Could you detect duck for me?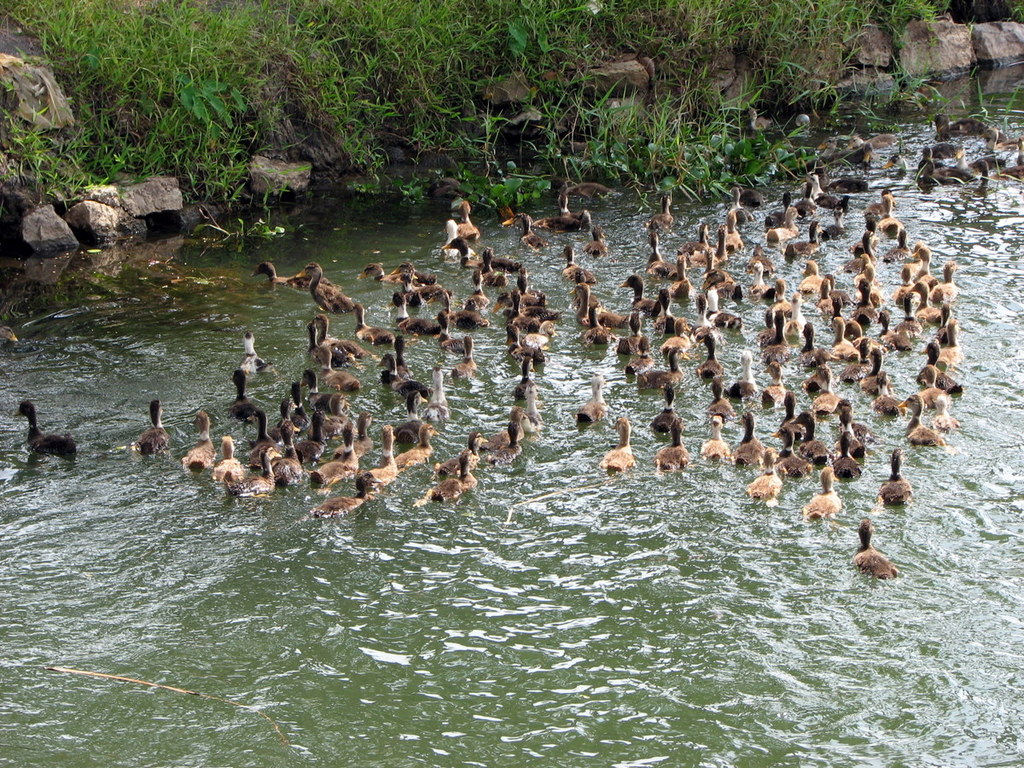
Detection result: left=587, top=296, right=616, bottom=349.
